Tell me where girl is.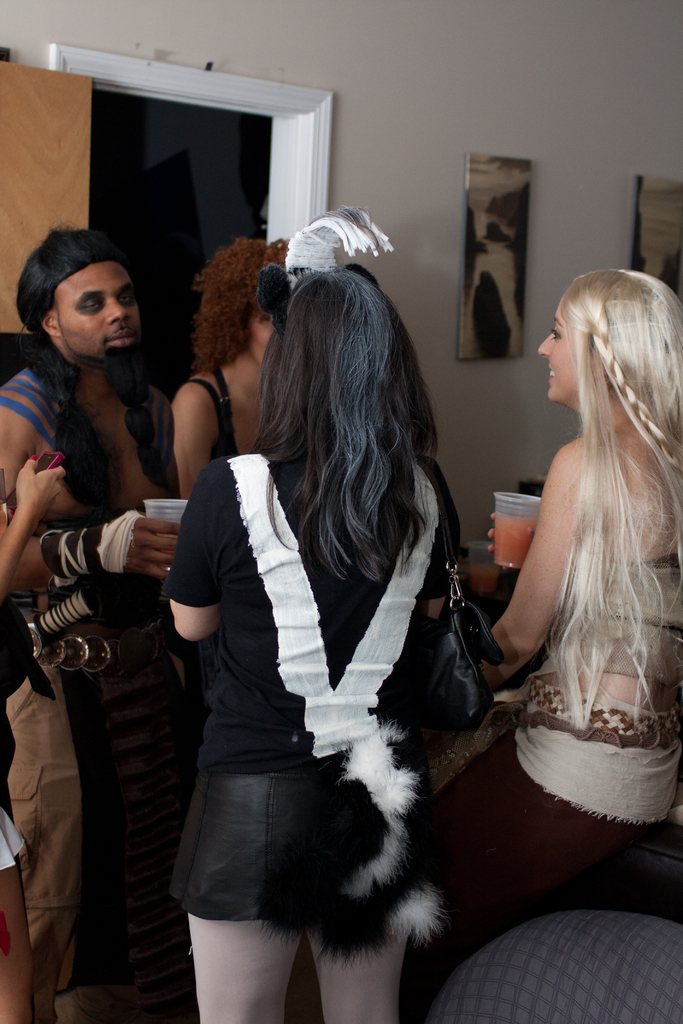
girl is at (x1=418, y1=262, x2=679, y2=998).
